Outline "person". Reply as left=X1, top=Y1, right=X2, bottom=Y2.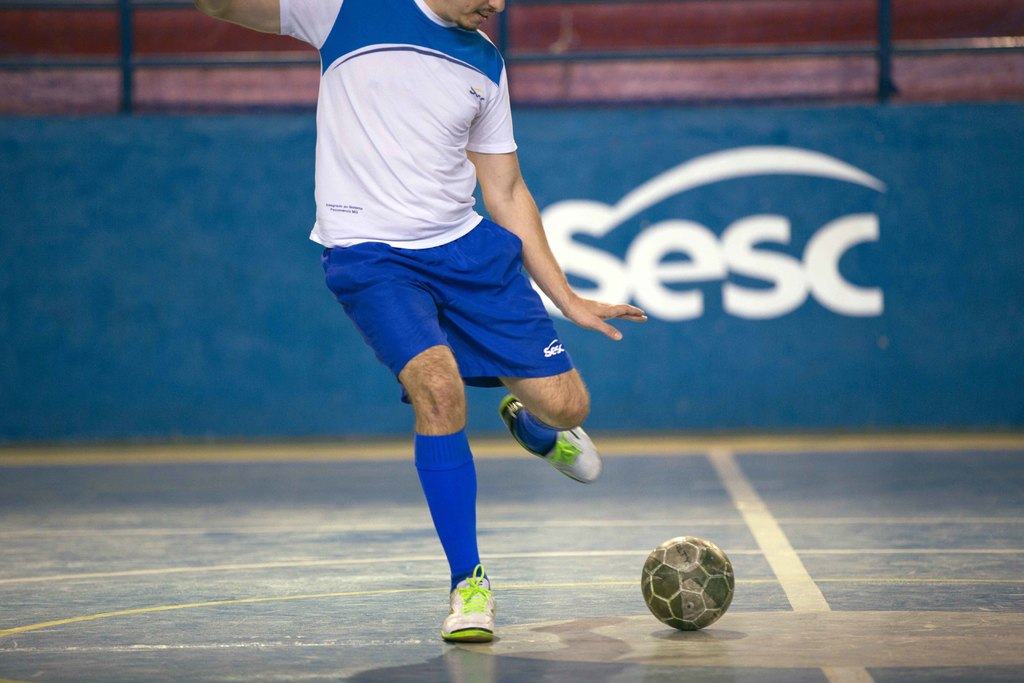
left=291, top=0, right=626, bottom=639.
